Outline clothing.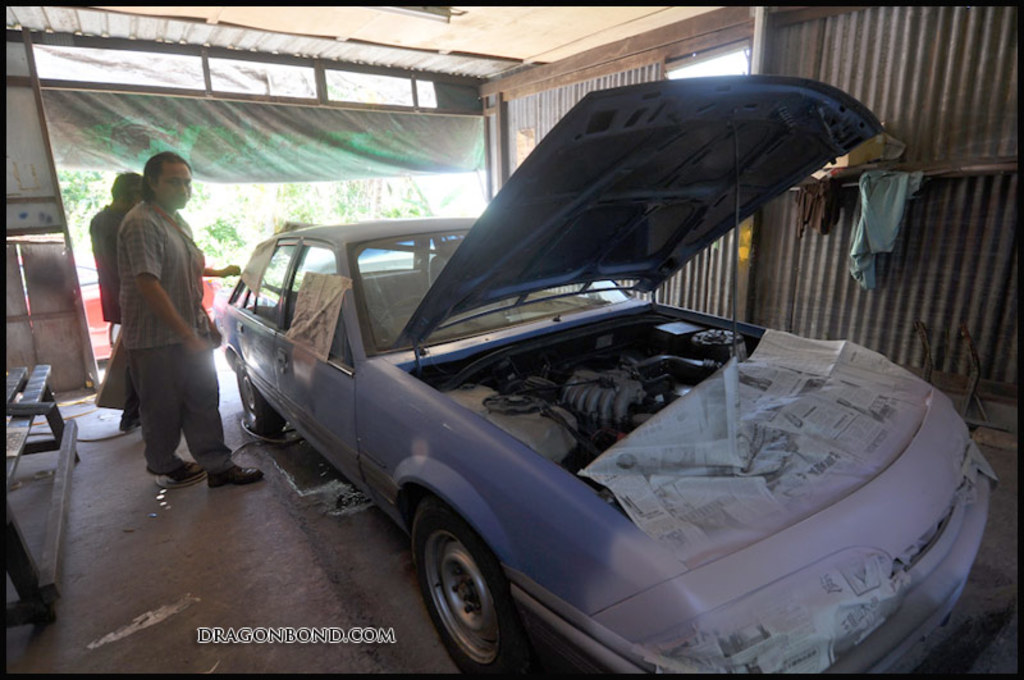
Outline: region(84, 198, 133, 421).
